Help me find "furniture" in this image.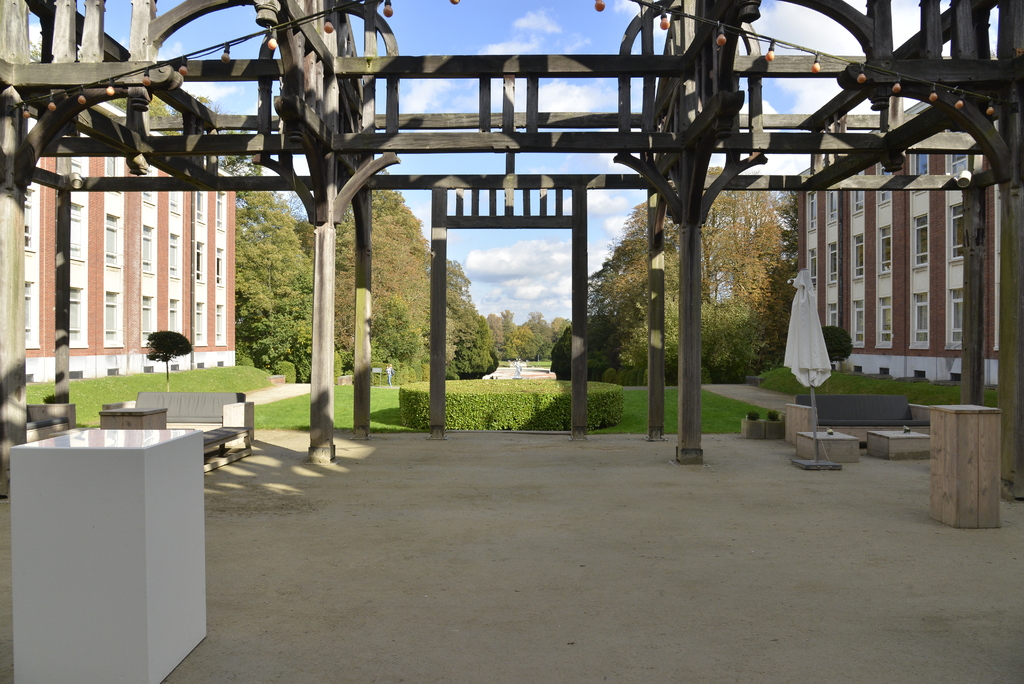
Found it: (927, 405, 1005, 529).
